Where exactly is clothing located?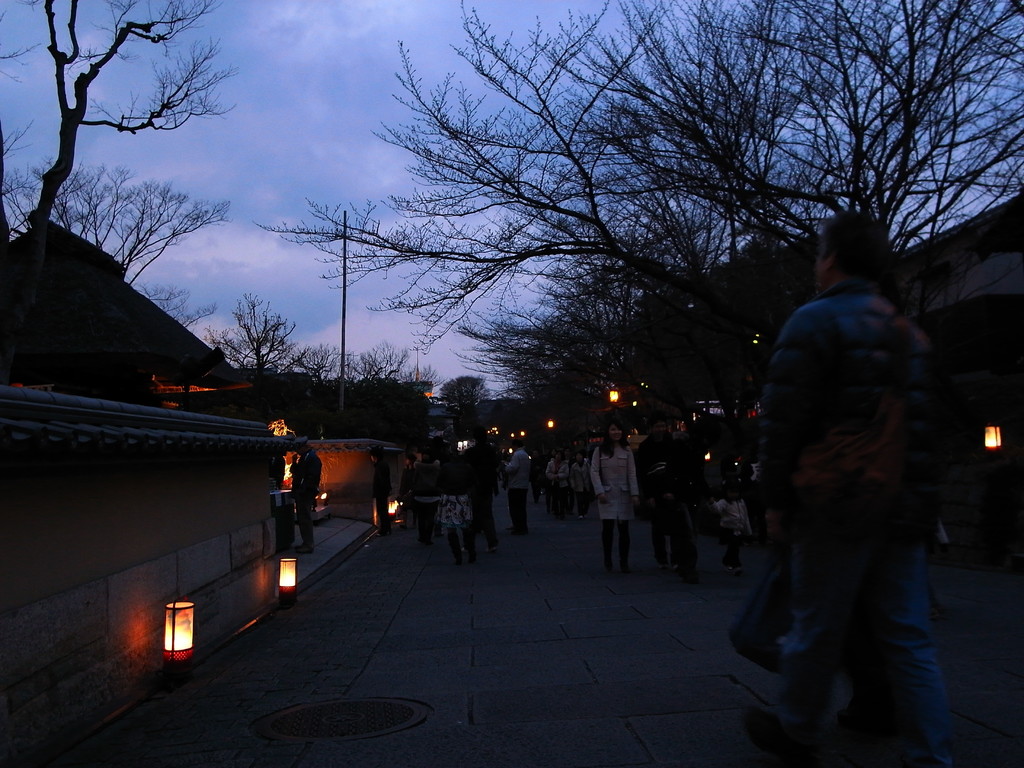
Its bounding box is left=543, top=458, right=570, bottom=505.
